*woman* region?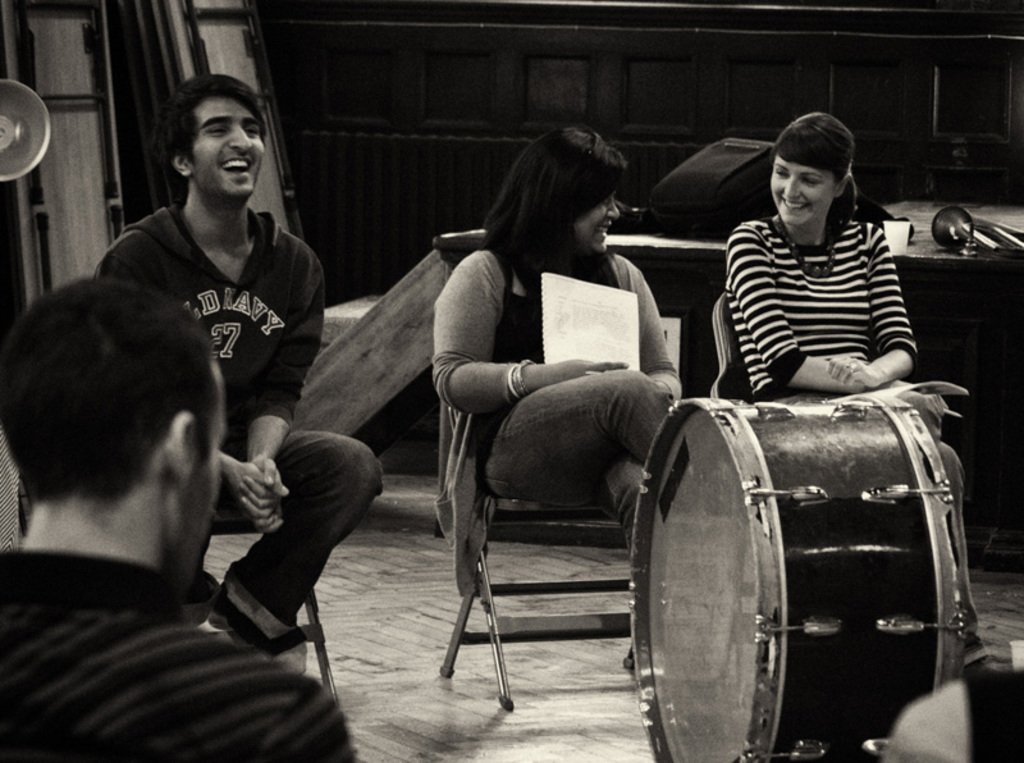
rect(723, 111, 1000, 672)
